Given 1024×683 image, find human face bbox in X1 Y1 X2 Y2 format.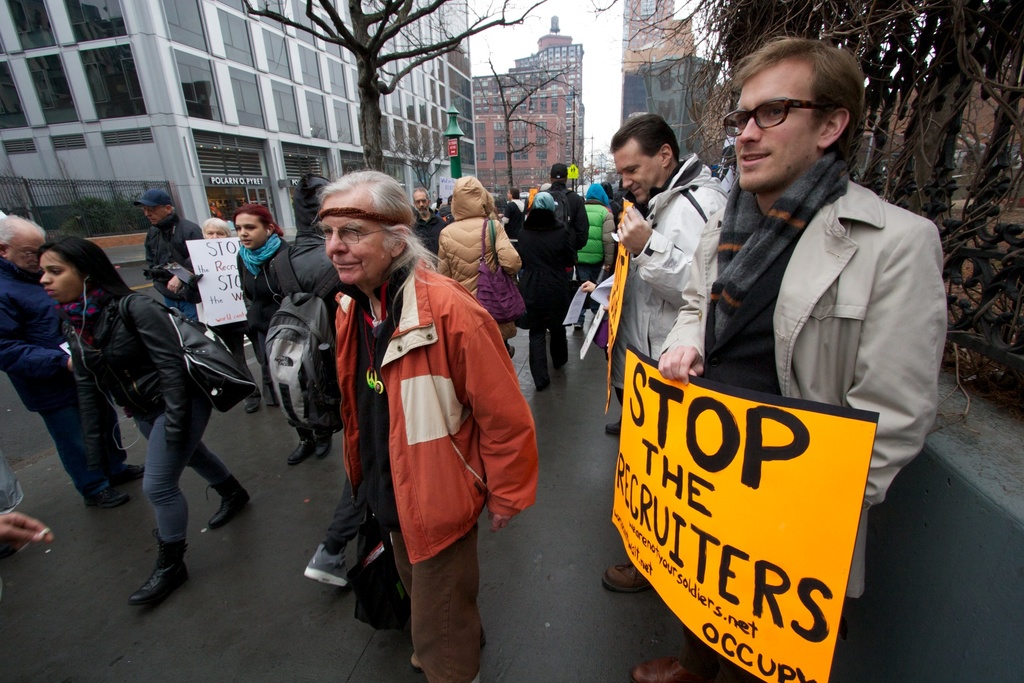
231 213 268 248.
